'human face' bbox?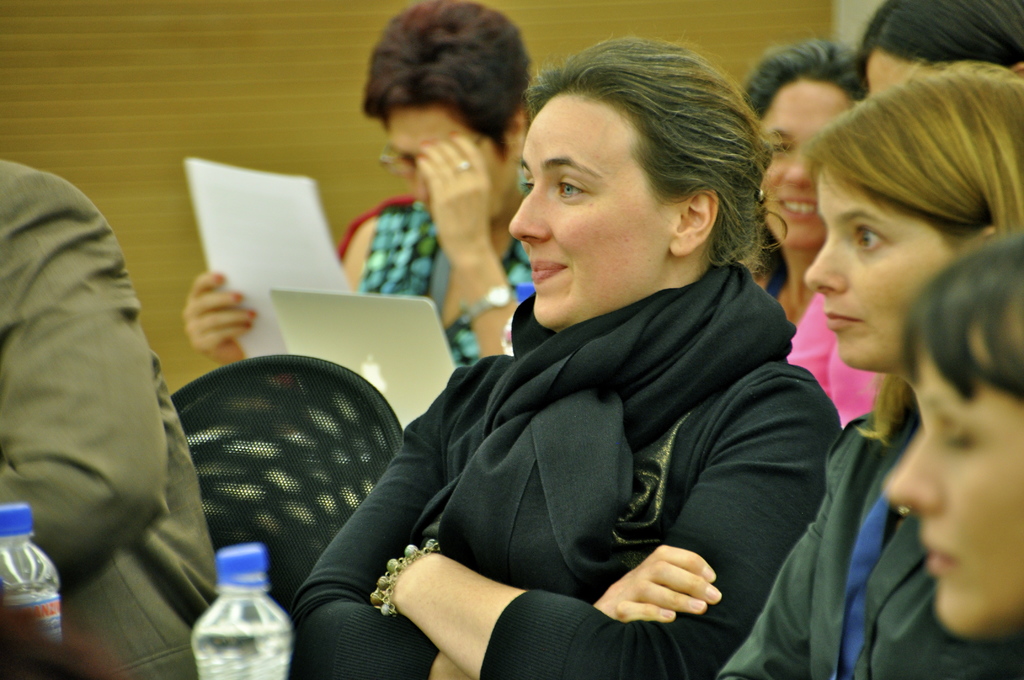
{"x1": 763, "y1": 81, "x2": 847, "y2": 254}
